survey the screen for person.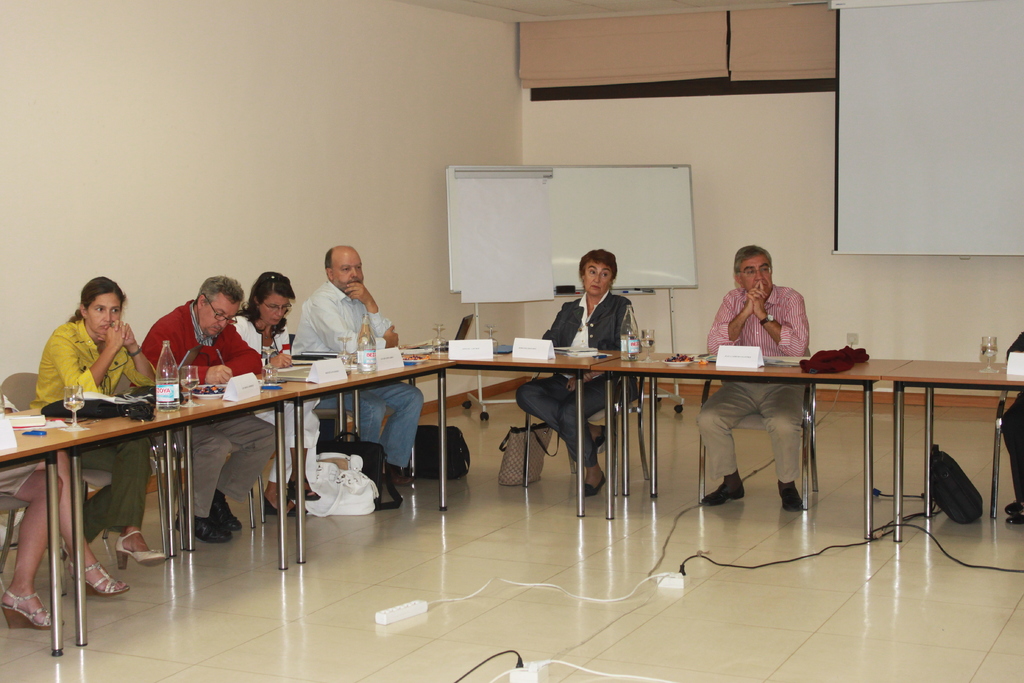
Survey found: pyautogui.locateOnScreen(697, 243, 806, 513).
